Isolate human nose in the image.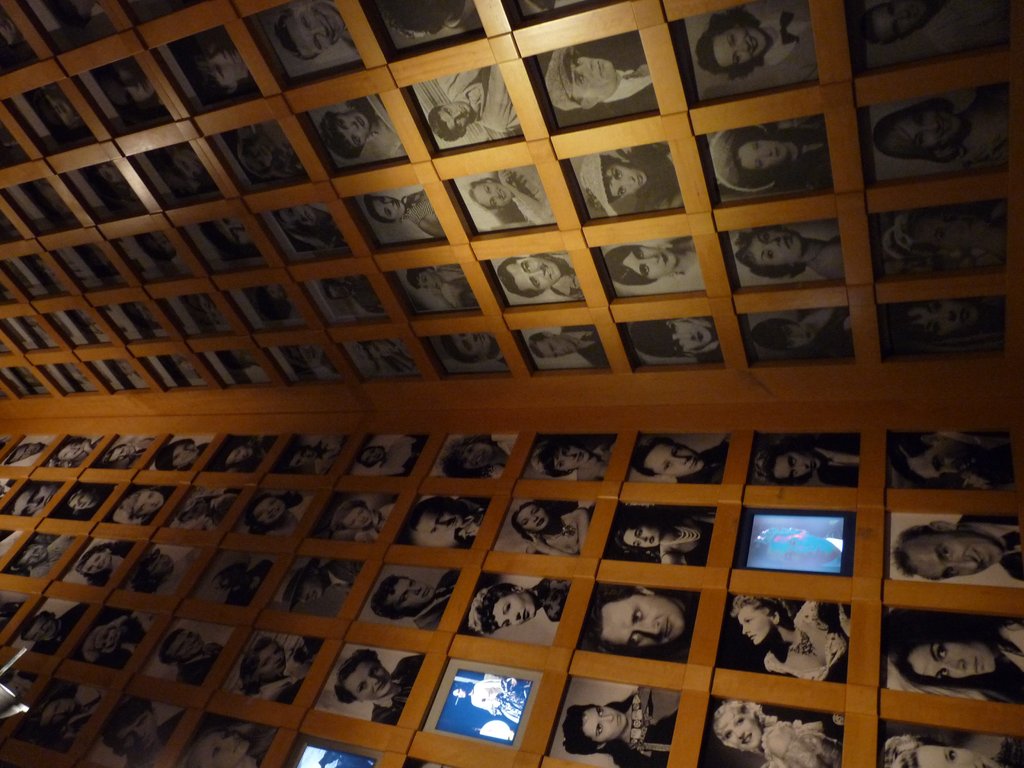
Isolated region: box(637, 534, 645, 542).
